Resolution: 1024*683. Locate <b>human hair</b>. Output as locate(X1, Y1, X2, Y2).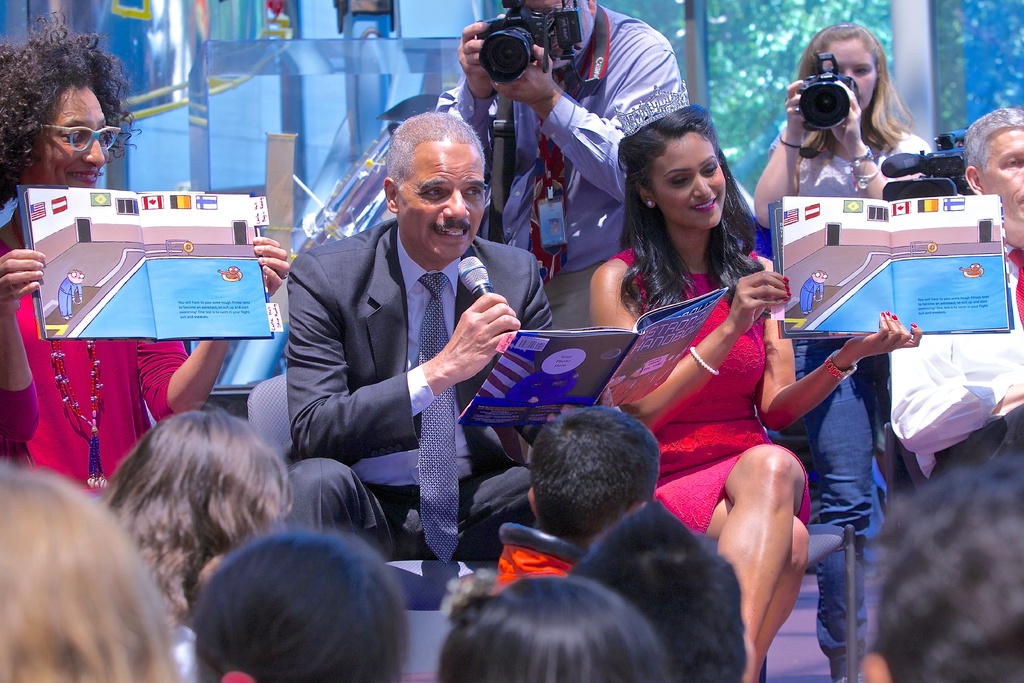
locate(876, 457, 1023, 682).
